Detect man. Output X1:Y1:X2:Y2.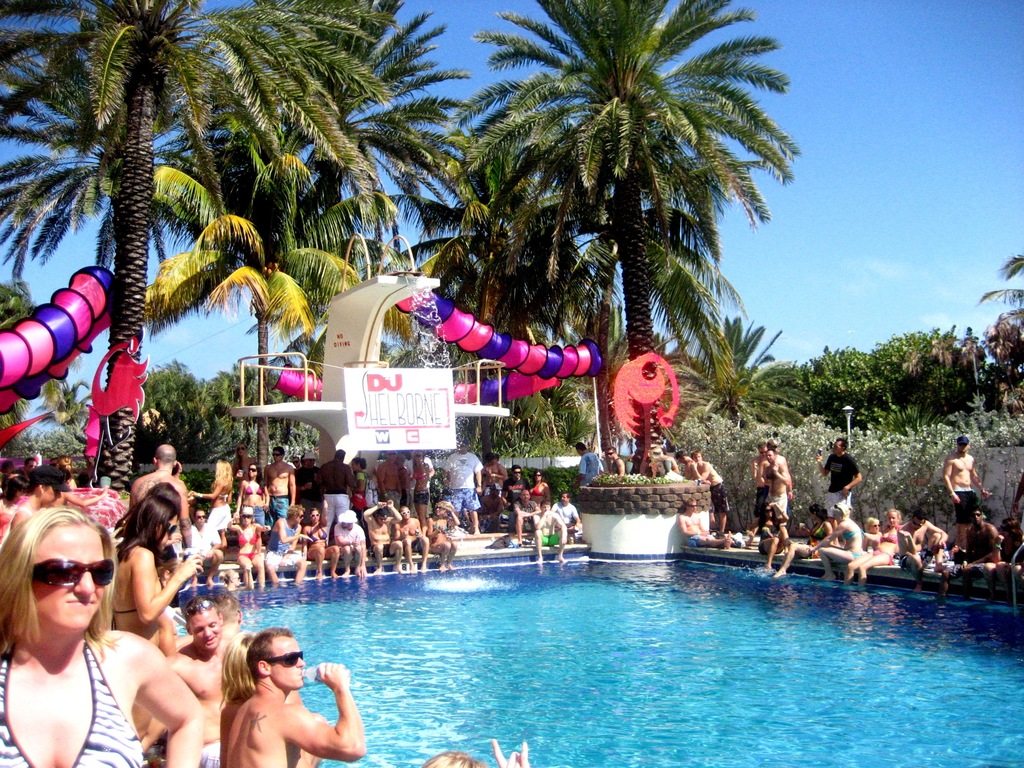
25:457:37:470.
